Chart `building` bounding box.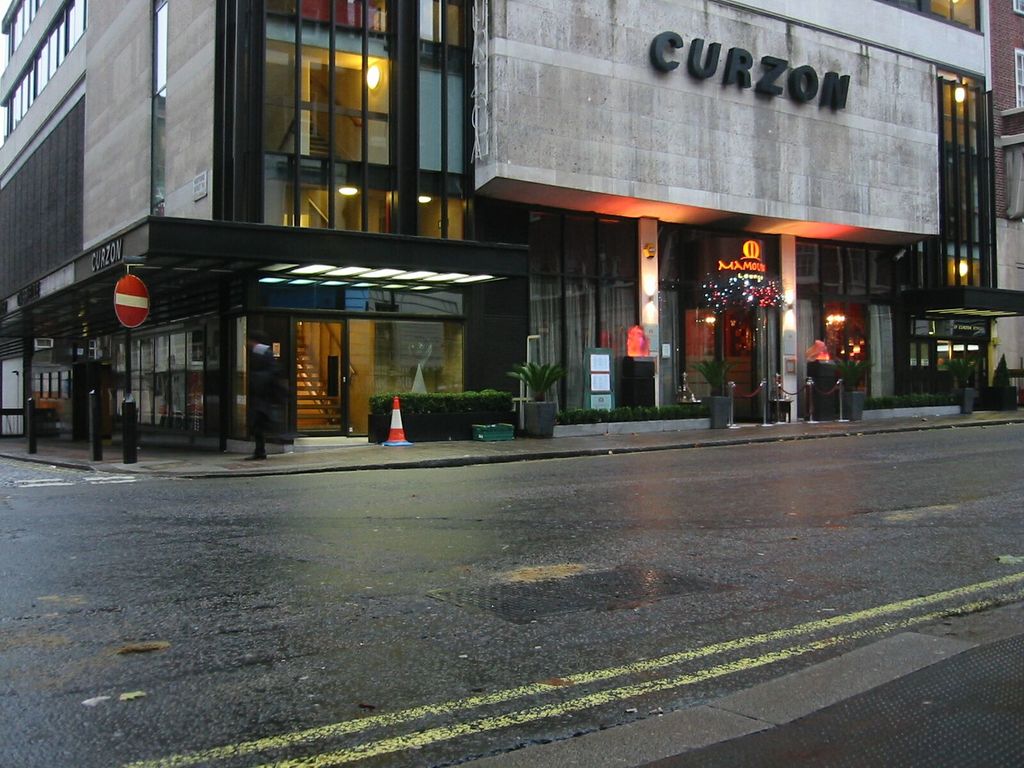
Charted: <region>0, 0, 1023, 463</region>.
